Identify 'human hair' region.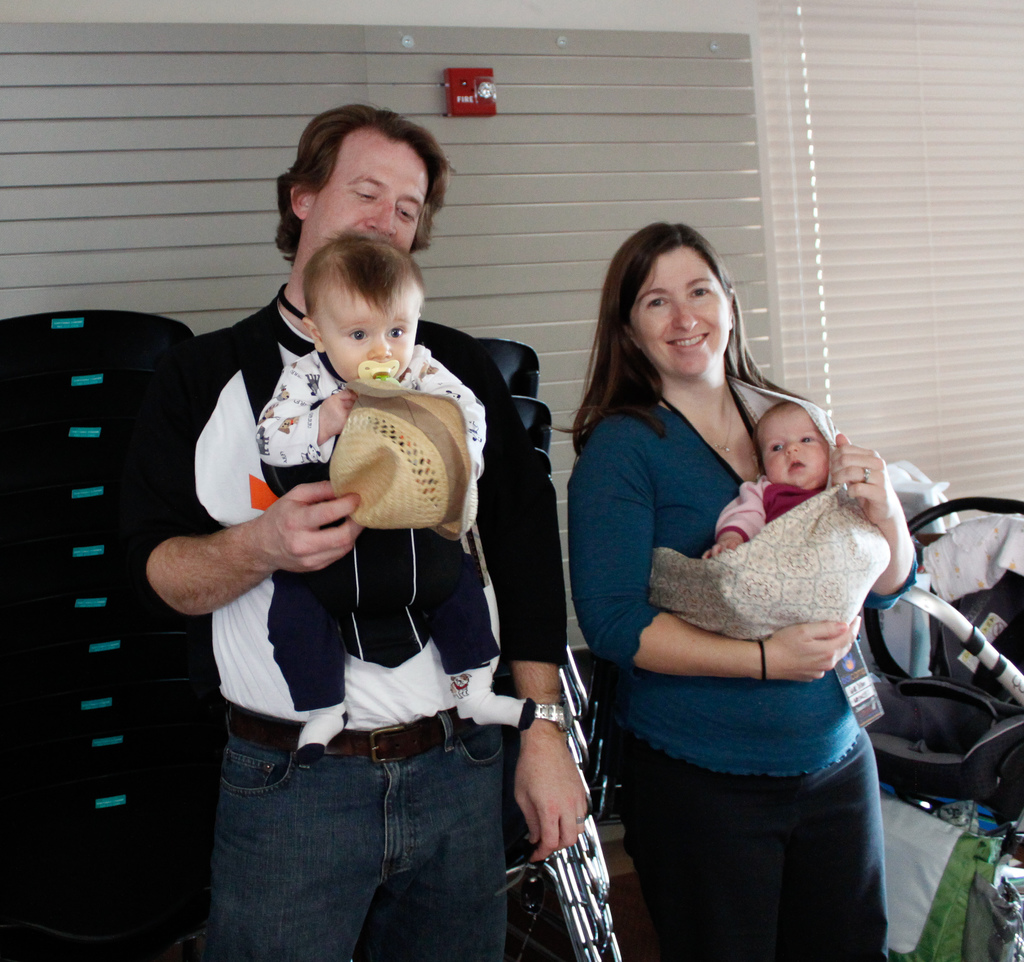
Region: region(749, 399, 802, 473).
